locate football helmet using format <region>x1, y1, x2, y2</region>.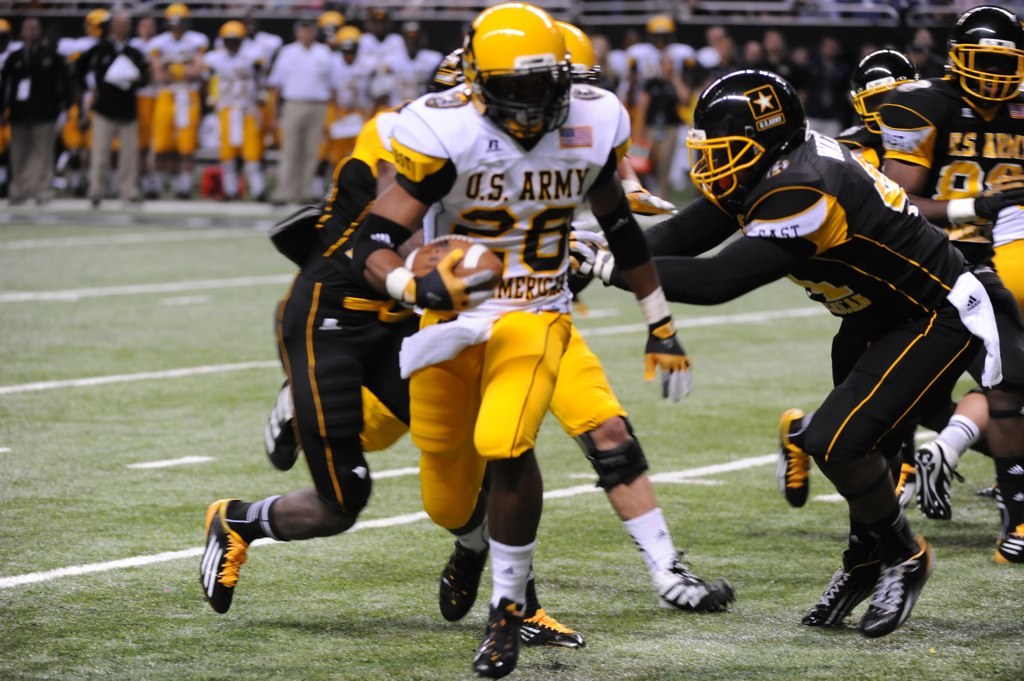
<region>217, 21, 253, 50</region>.
